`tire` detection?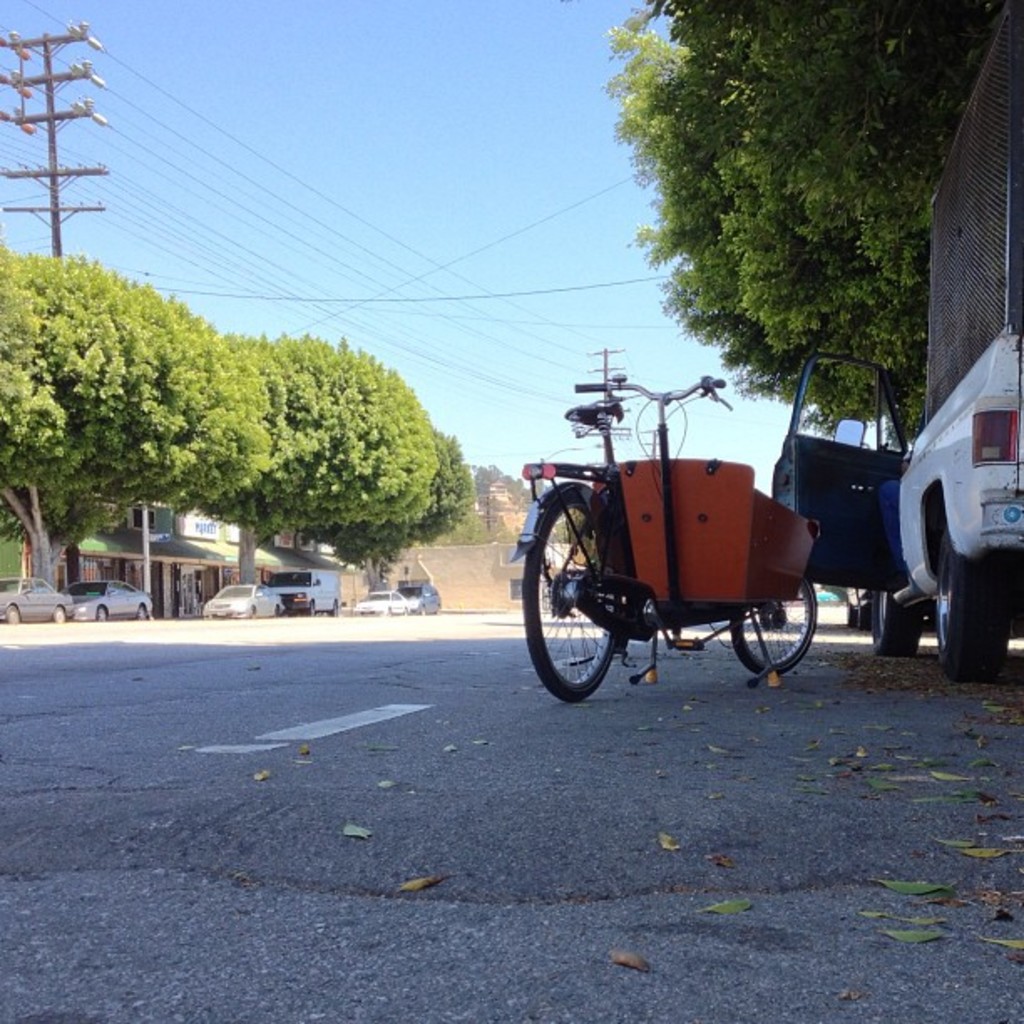
left=139, top=607, right=147, bottom=619
